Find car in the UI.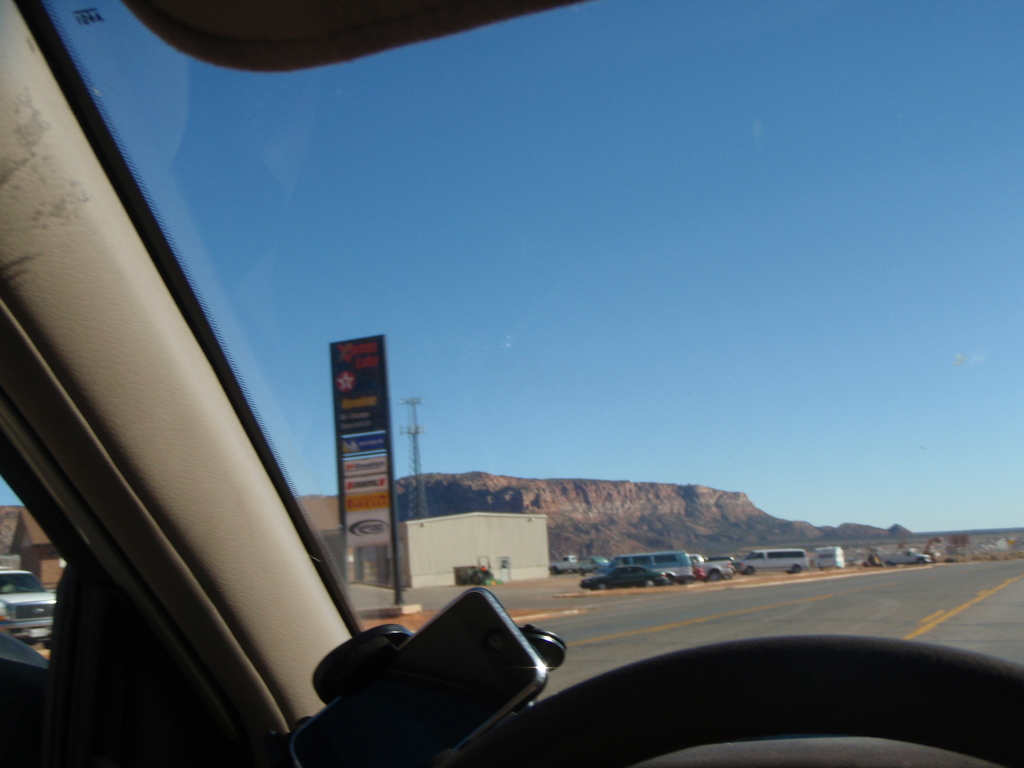
UI element at (582,564,671,590).
